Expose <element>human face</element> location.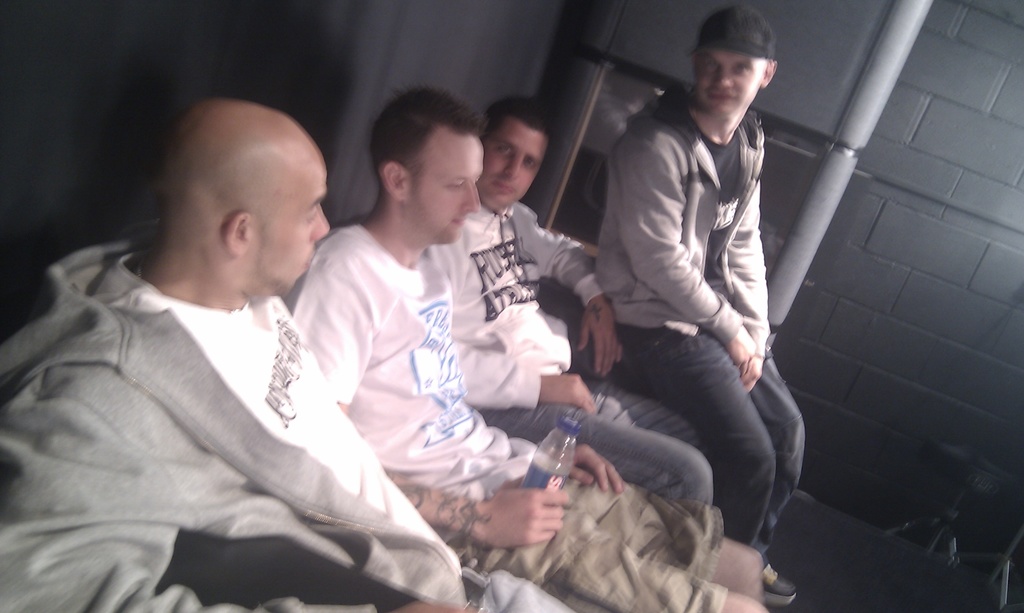
Exposed at select_region(477, 122, 543, 213).
